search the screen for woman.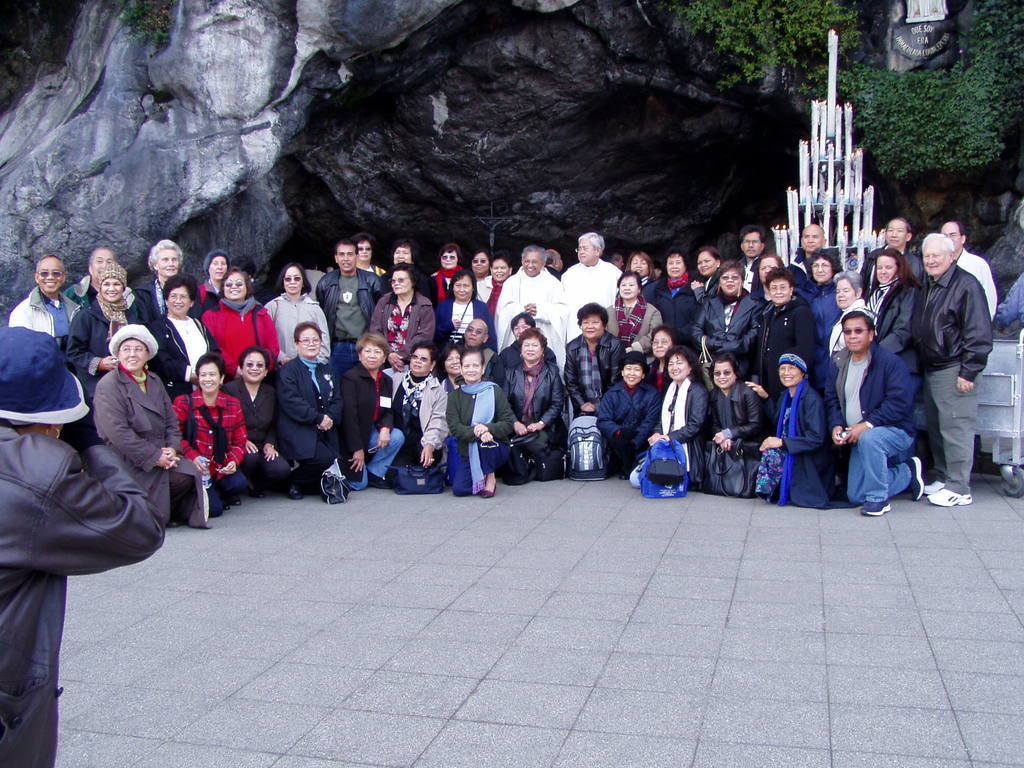
Found at Rect(63, 257, 151, 368).
